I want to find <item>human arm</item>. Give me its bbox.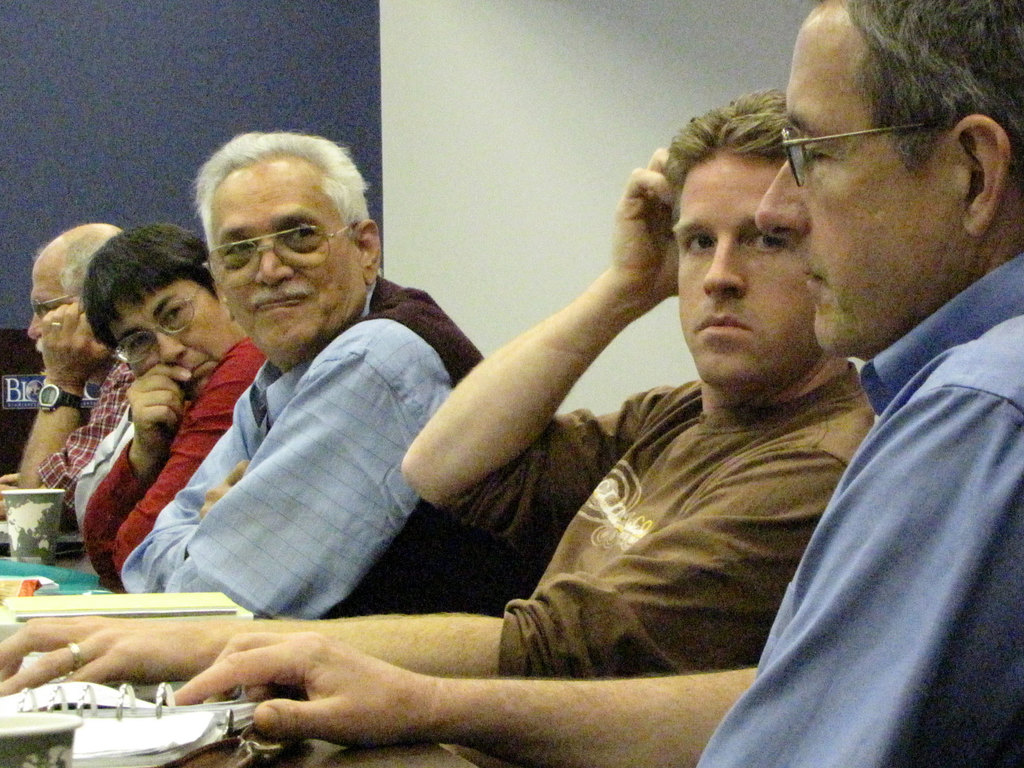
bbox=[164, 342, 420, 621].
